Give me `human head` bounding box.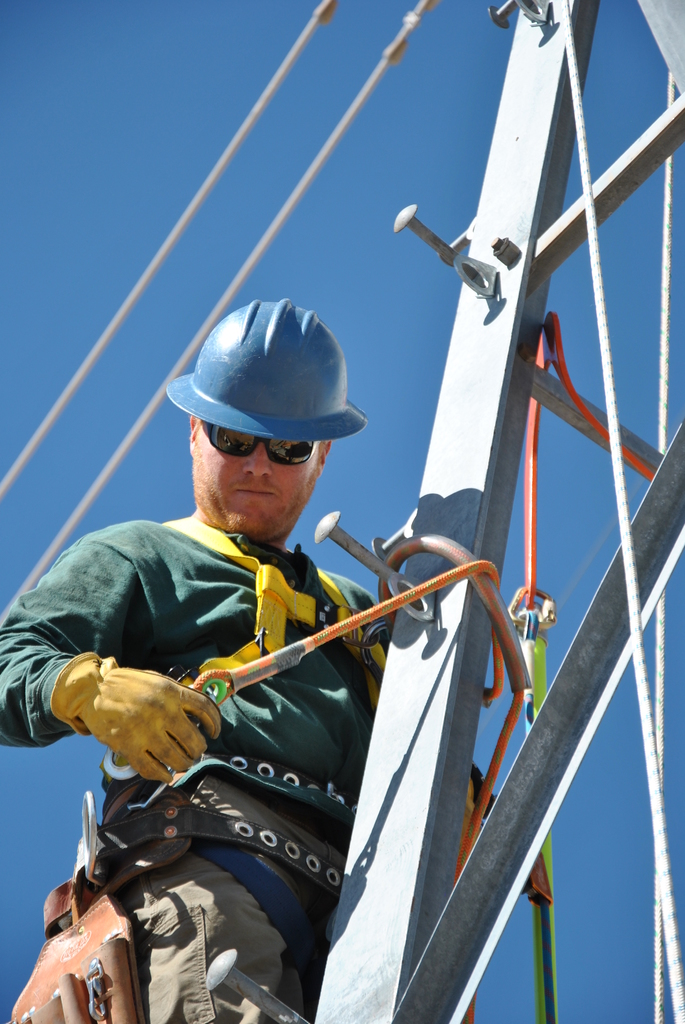
{"x1": 150, "y1": 282, "x2": 368, "y2": 538}.
